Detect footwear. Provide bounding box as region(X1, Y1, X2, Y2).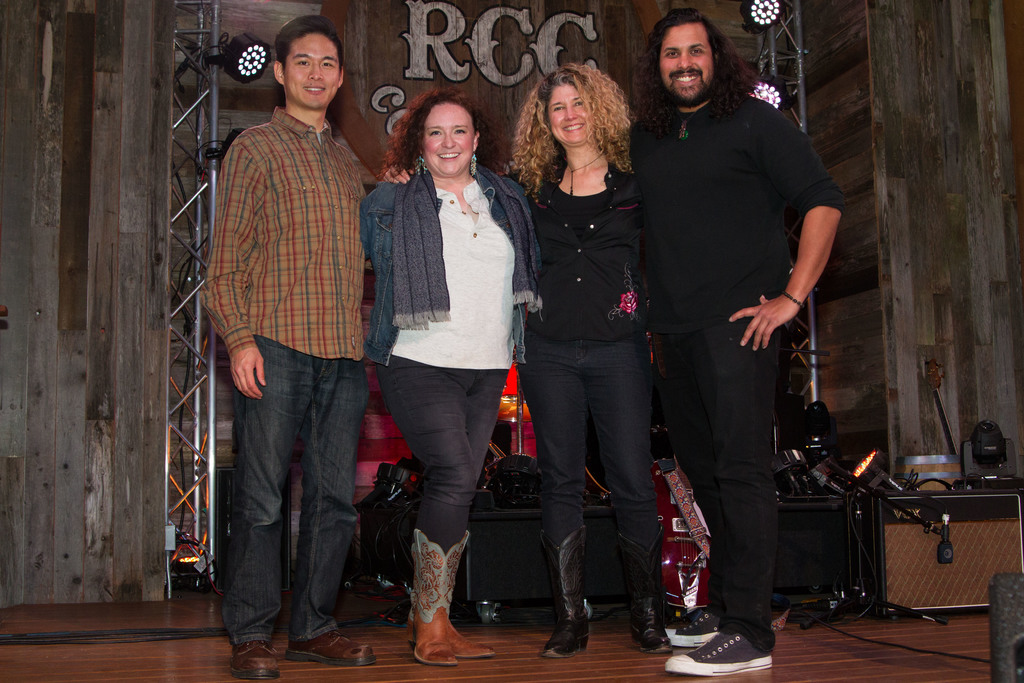
region(230, 638, 278, 682).
